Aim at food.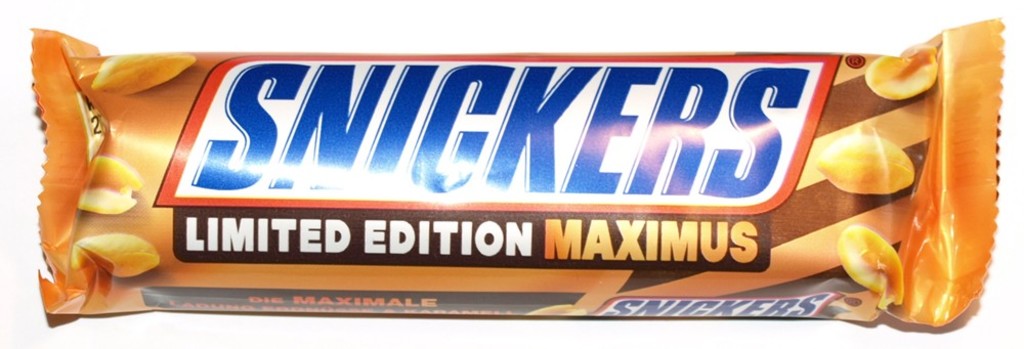
Aimed at Rect(68, 231, 165, 279).
